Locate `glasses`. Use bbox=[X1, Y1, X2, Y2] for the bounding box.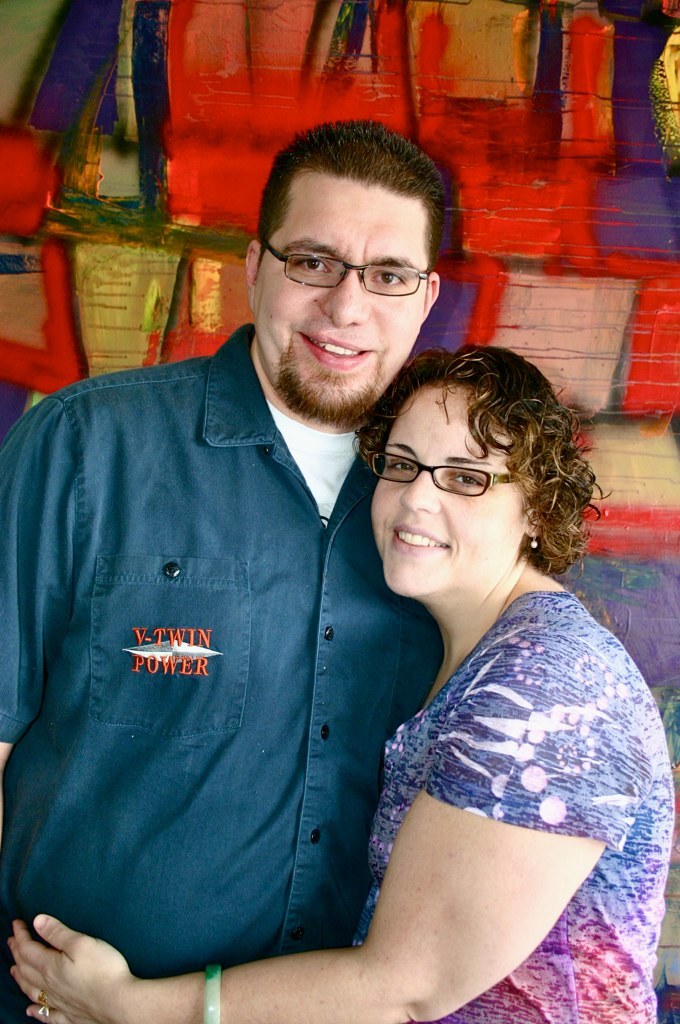
bbox=[365, 455, 539, 494].
